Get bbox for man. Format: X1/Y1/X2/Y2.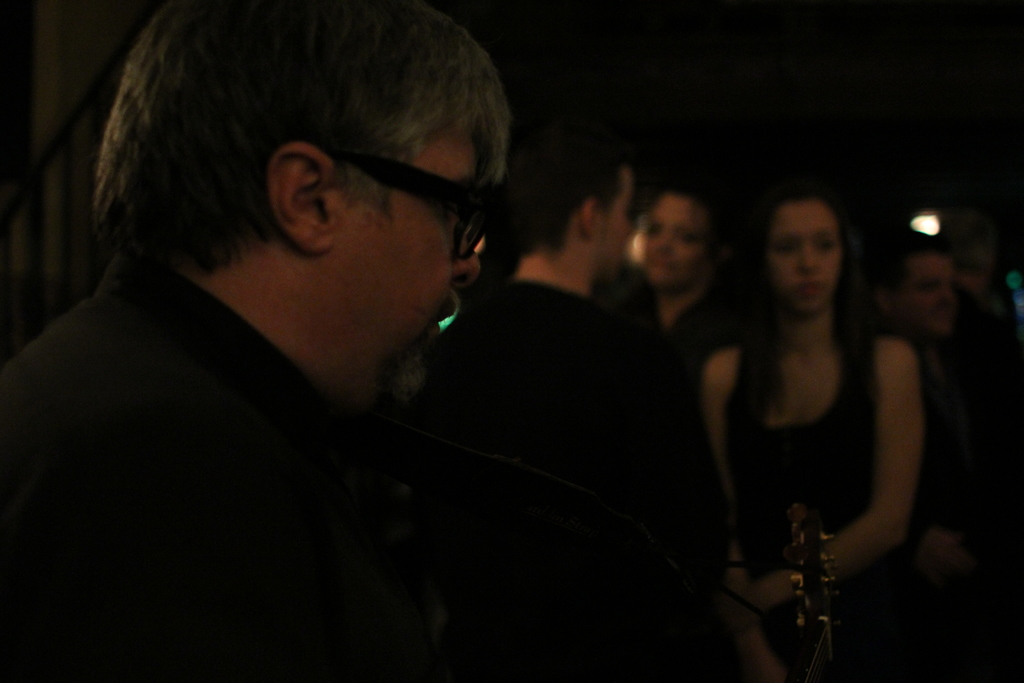
420/145/668/591.
